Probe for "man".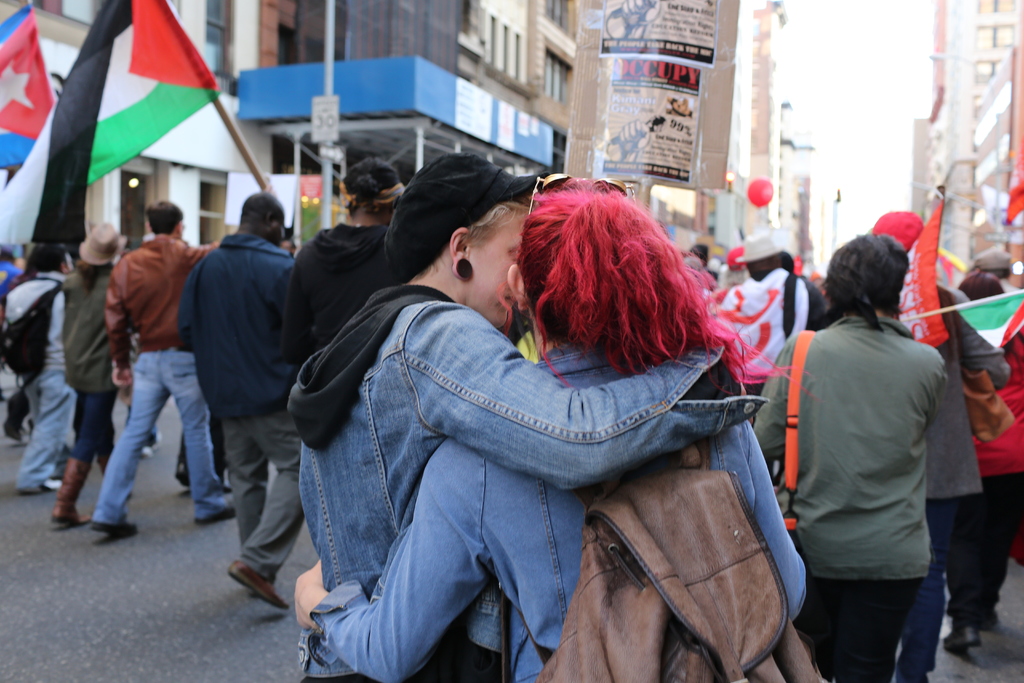
Probe result: (87,199,237,533).
